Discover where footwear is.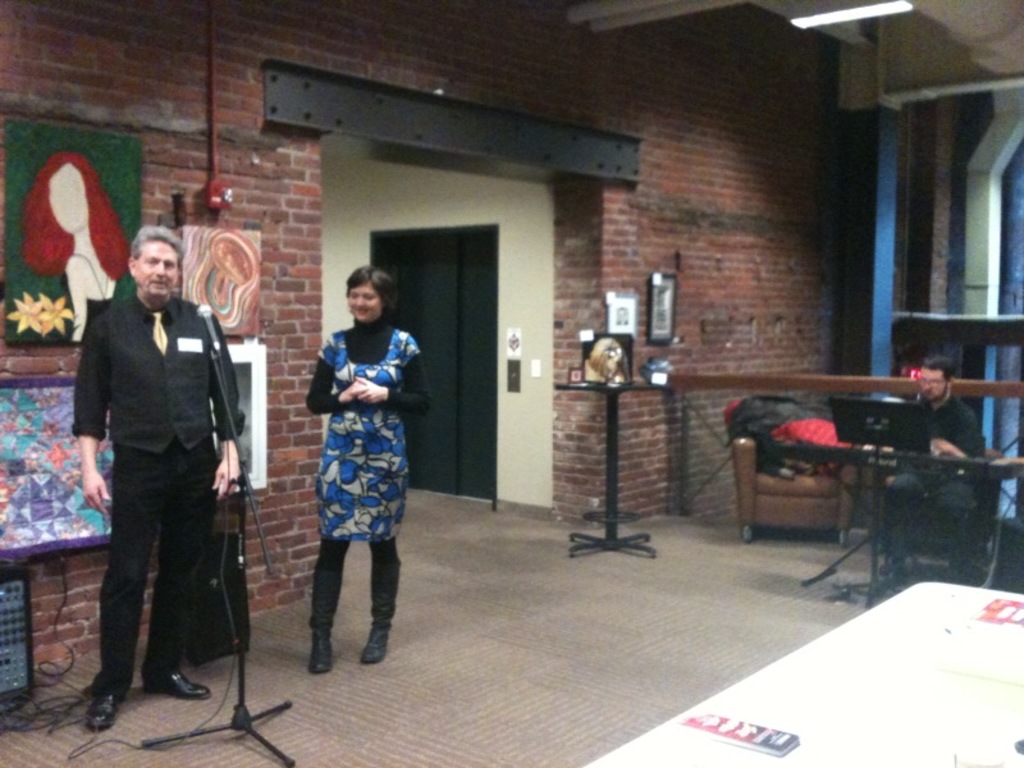
Discovered at 357, 554, 401, 666.
